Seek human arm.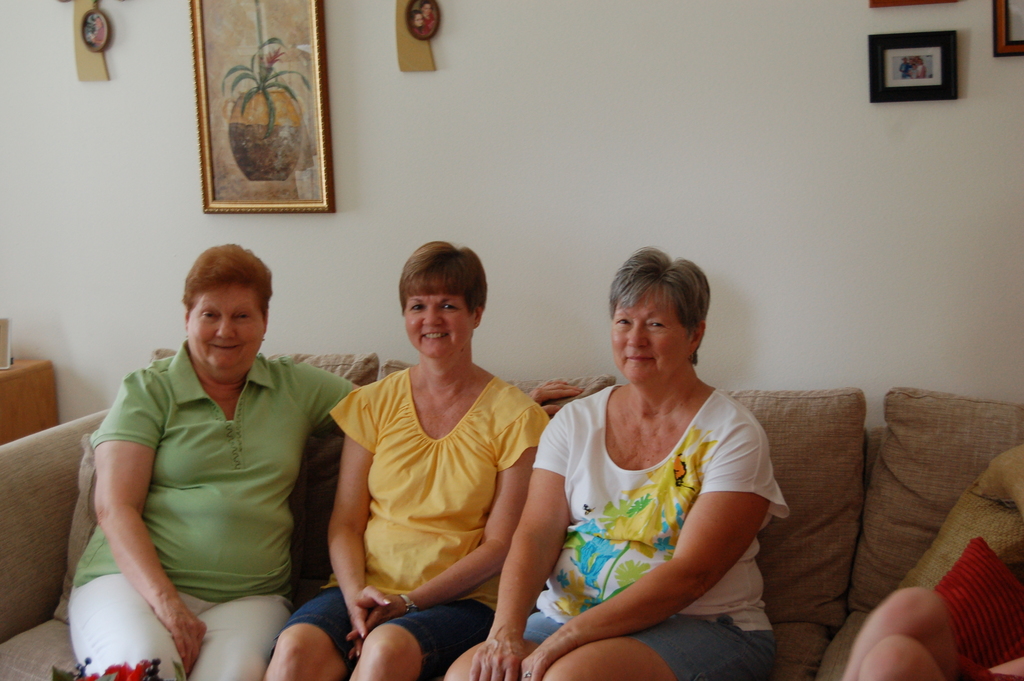
l=516, t=419, r=776, b=680.
